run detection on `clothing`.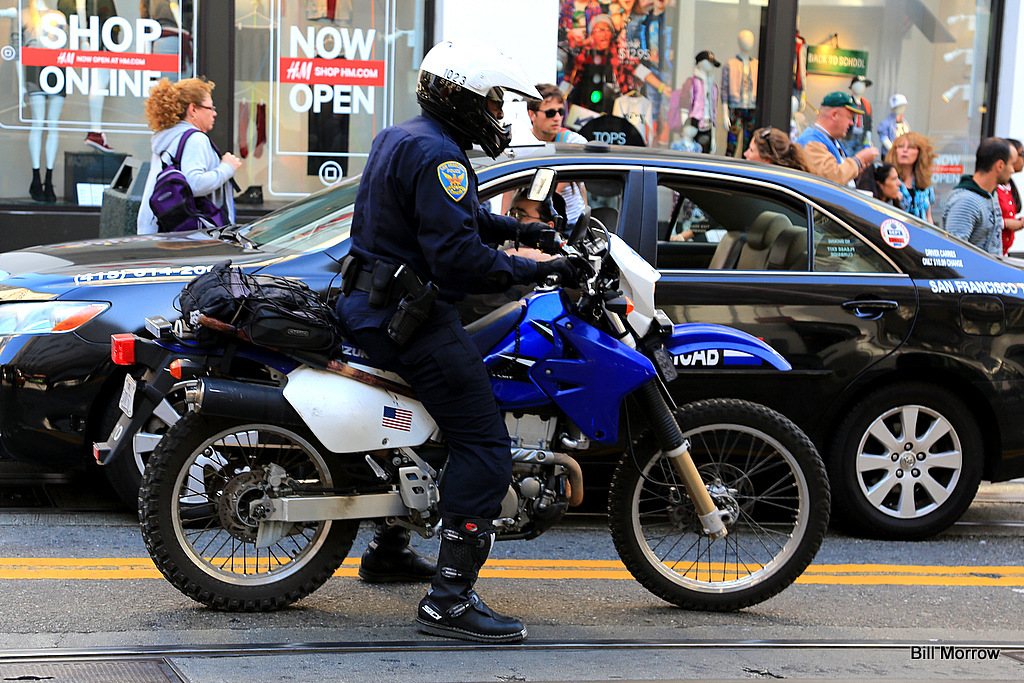
Result: {"x1": 14, "y1": 10, "x2": 62, "y2": 168}.
